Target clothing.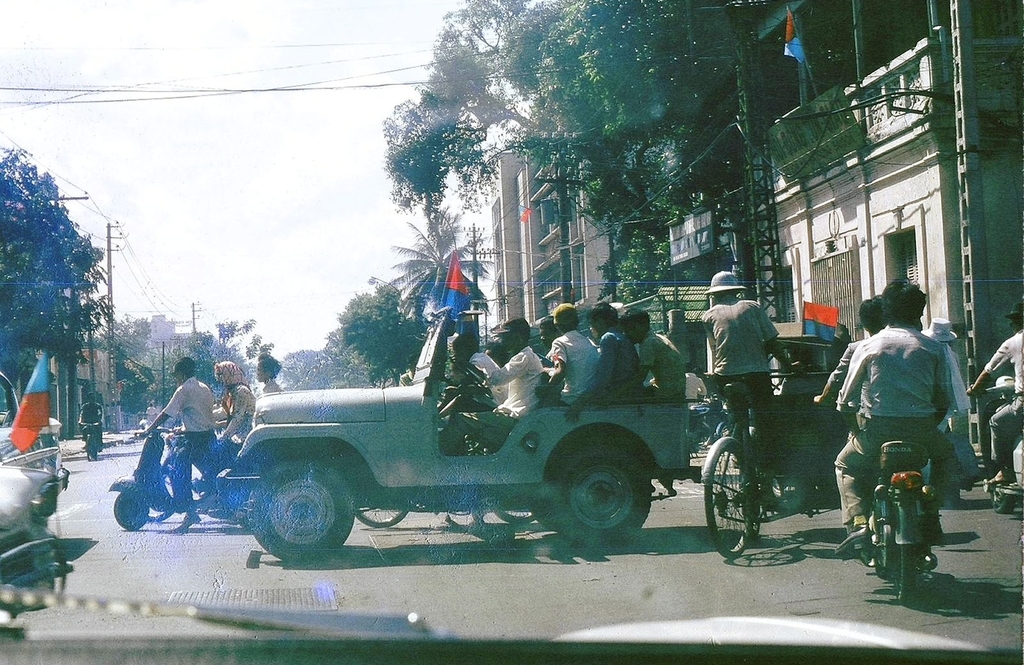
Target region: Rect(248, 377, 286, 428).
